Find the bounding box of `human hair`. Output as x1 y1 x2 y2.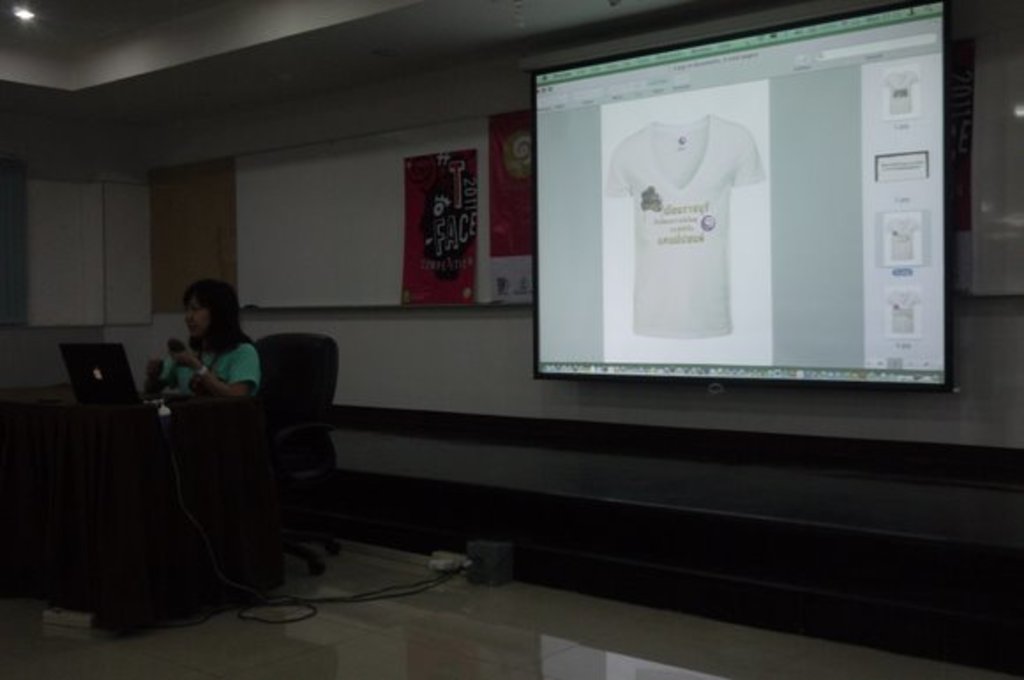
173 283 238 364.
